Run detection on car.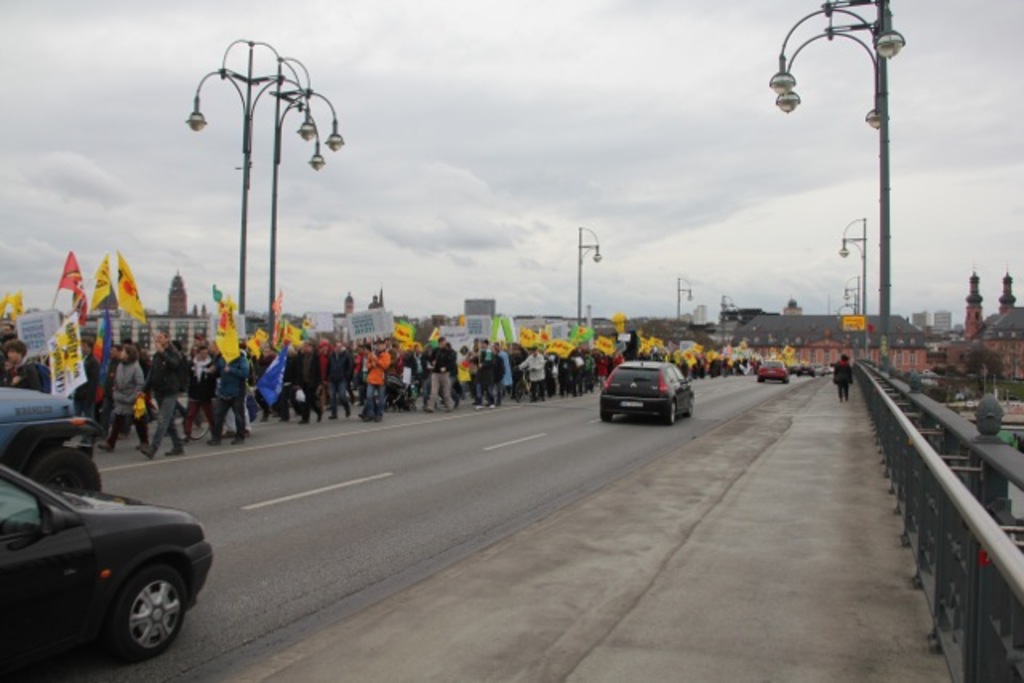
Result: crop(794, 363, 819, 373).
